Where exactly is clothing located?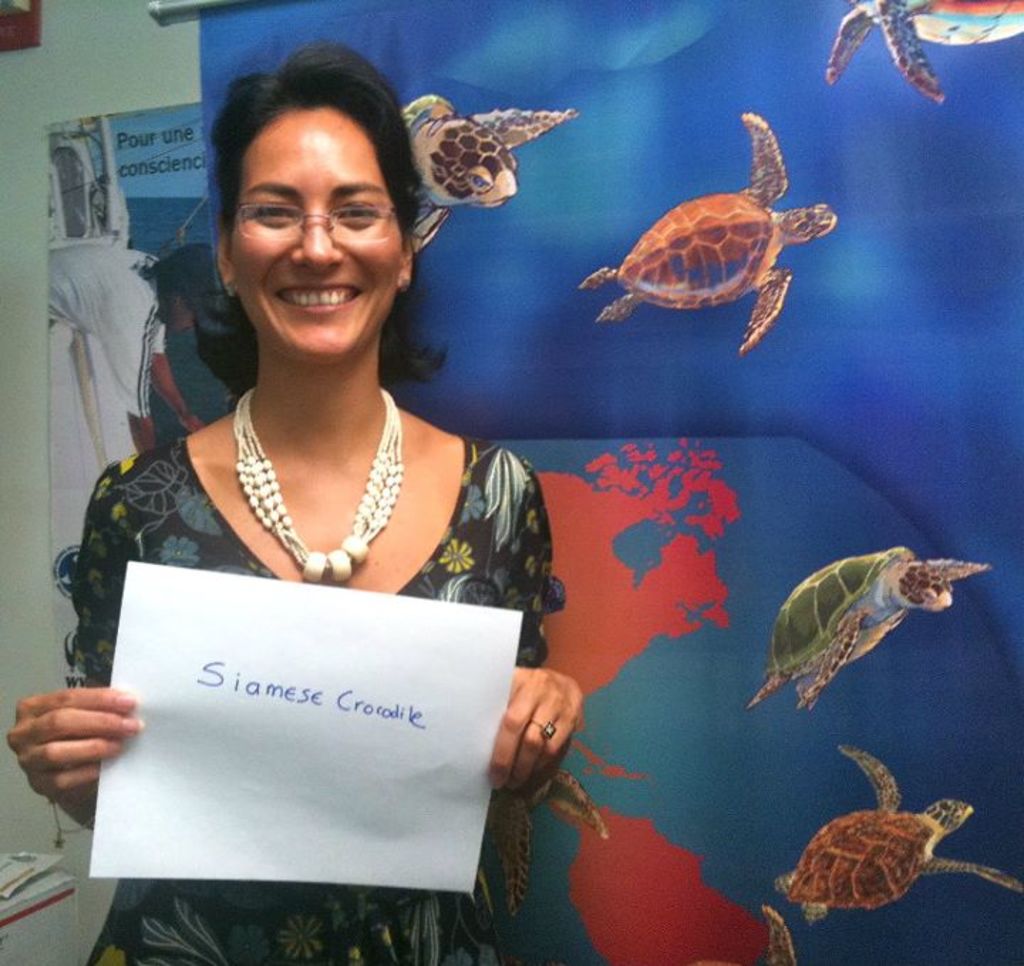
Its bounding box is rect(71, 317, 543, 911).
